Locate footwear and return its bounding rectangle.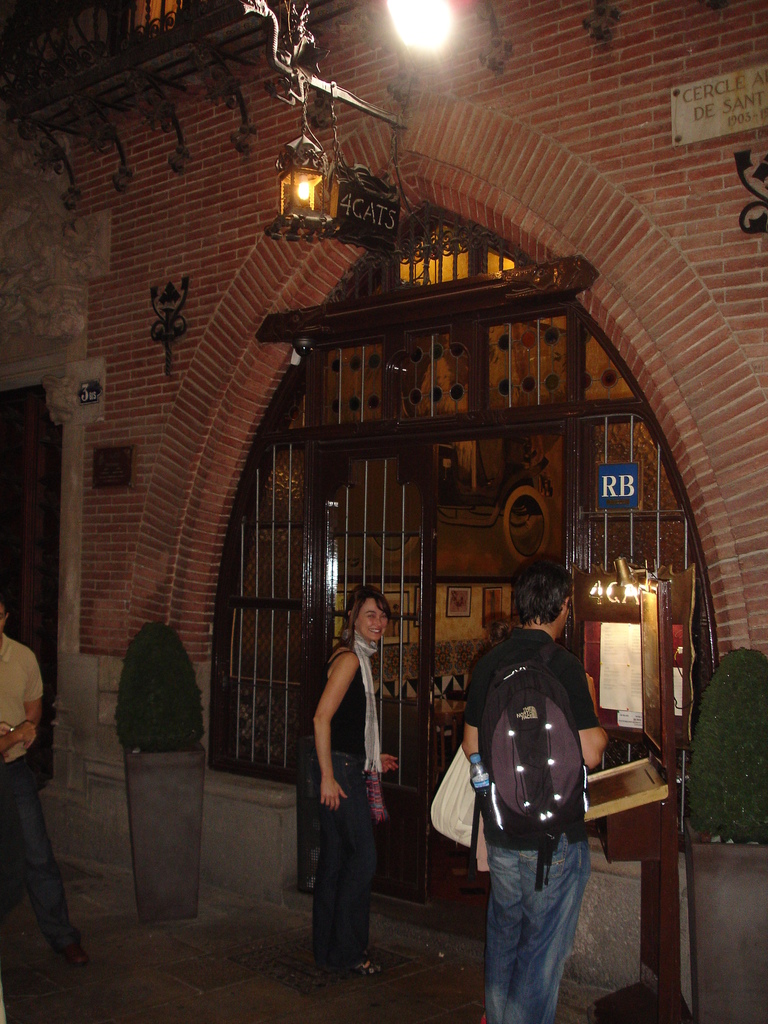
<region>63, 947, 86, 967</region>.
